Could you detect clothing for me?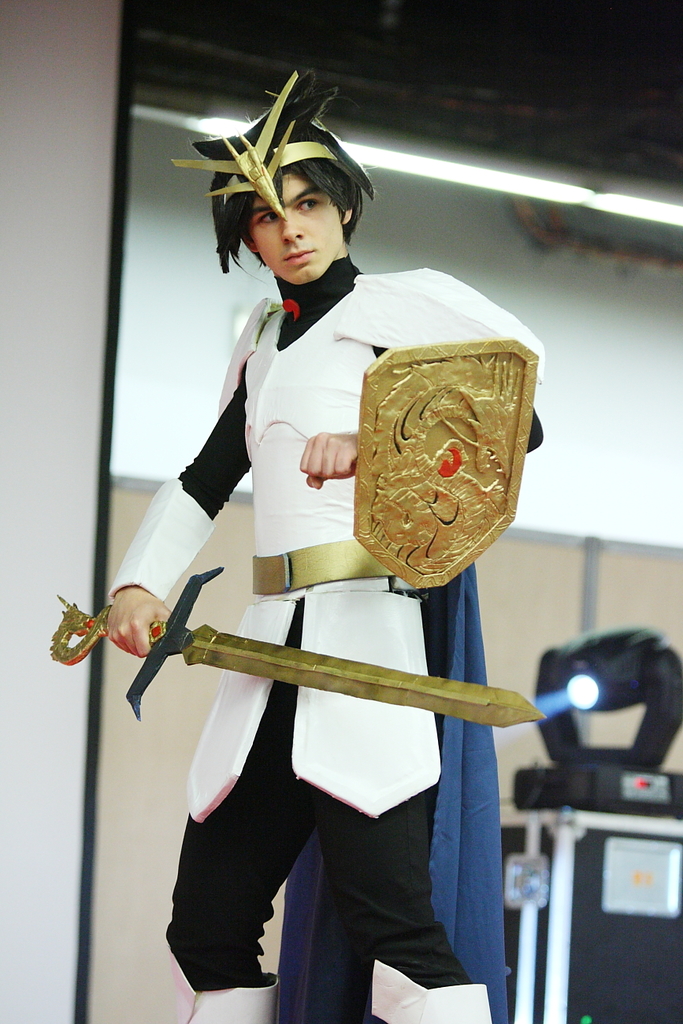
Detection result: [x1=106, y1=263, x2=544, y2=1020].
